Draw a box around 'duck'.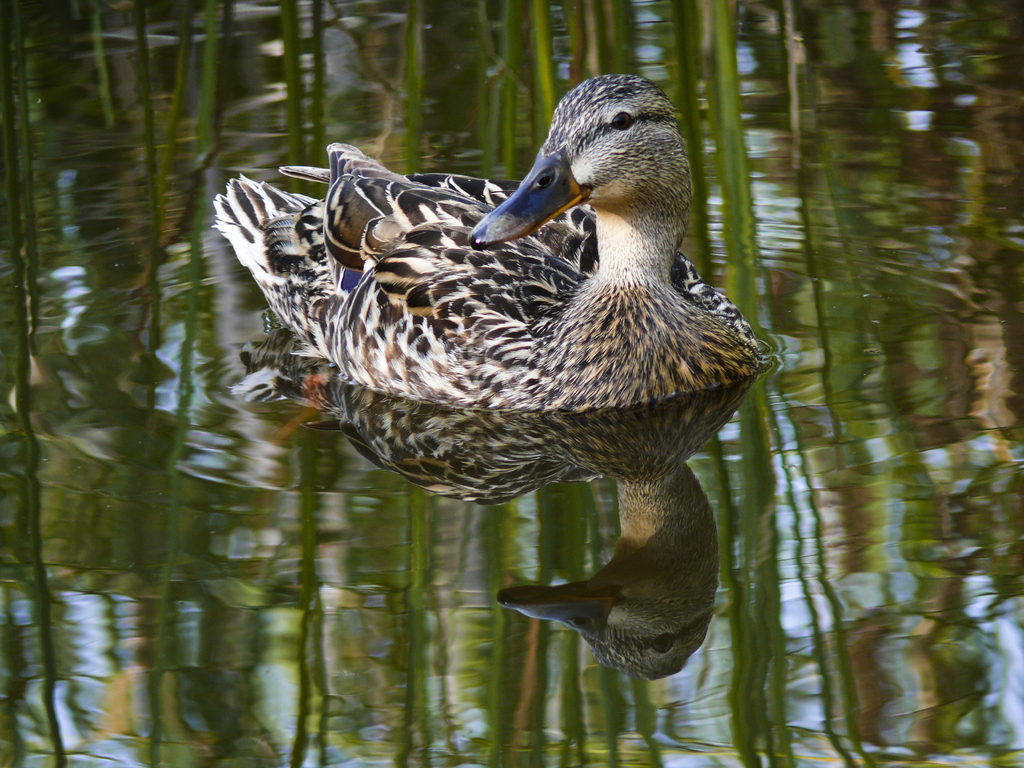
[left=206, top=77, right=771, bottom=414].
